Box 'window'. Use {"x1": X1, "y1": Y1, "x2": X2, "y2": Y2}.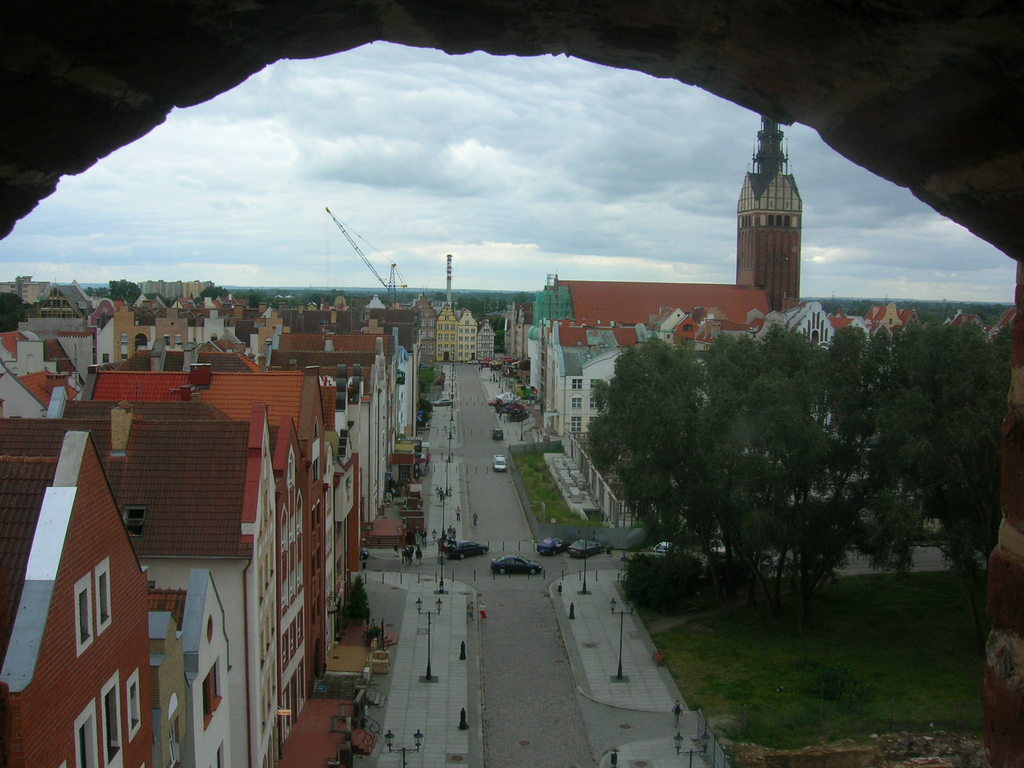
{"x1": 102, "y1": 685, "x2": 124, "y2": 767}.
